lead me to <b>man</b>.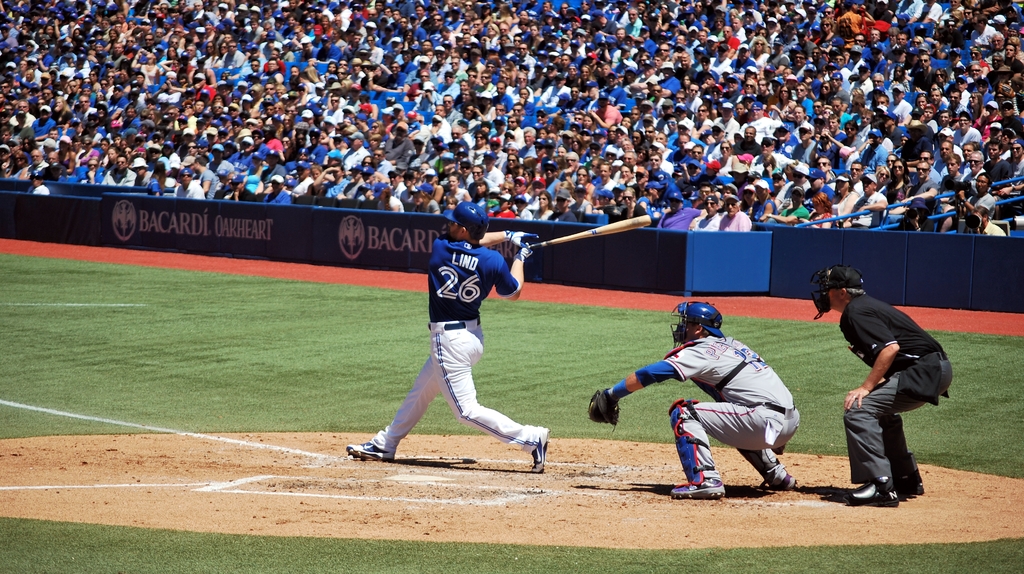
Lead to 955, 113, 982, 147.
